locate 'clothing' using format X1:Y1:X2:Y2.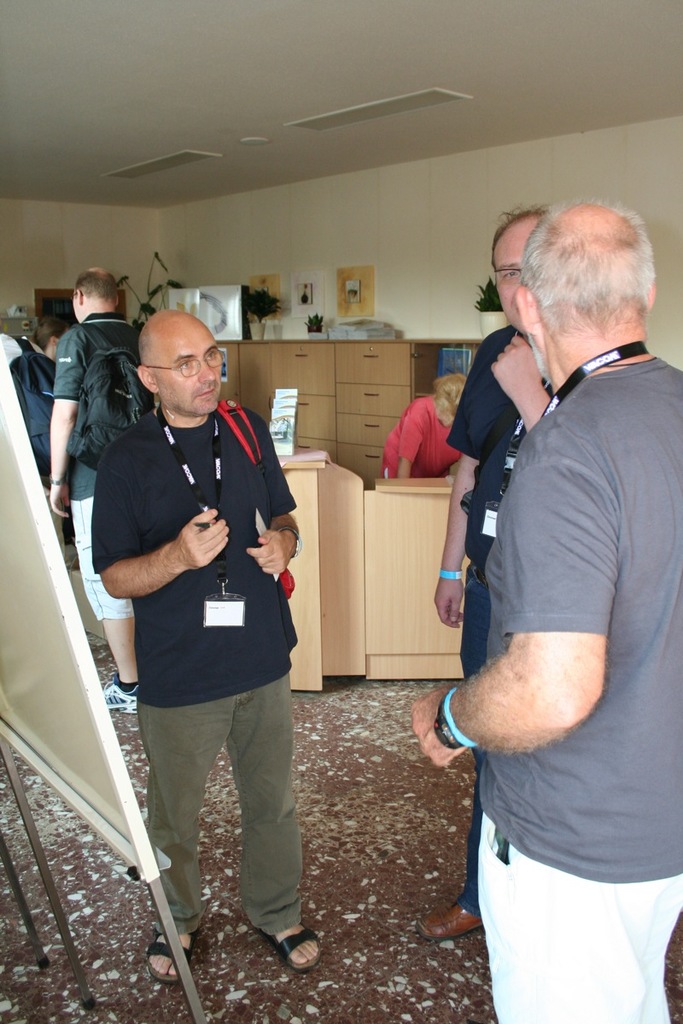
44:317:163:636.
